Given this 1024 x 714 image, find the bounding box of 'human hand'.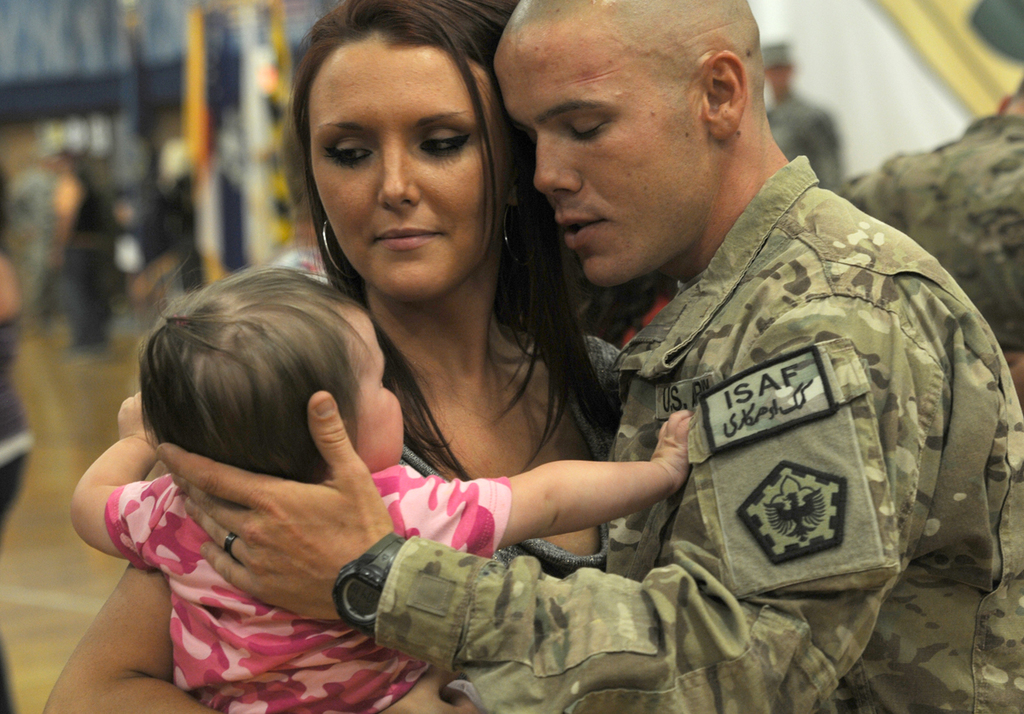
x1=118, y1=392, x2=158, y2=447.
